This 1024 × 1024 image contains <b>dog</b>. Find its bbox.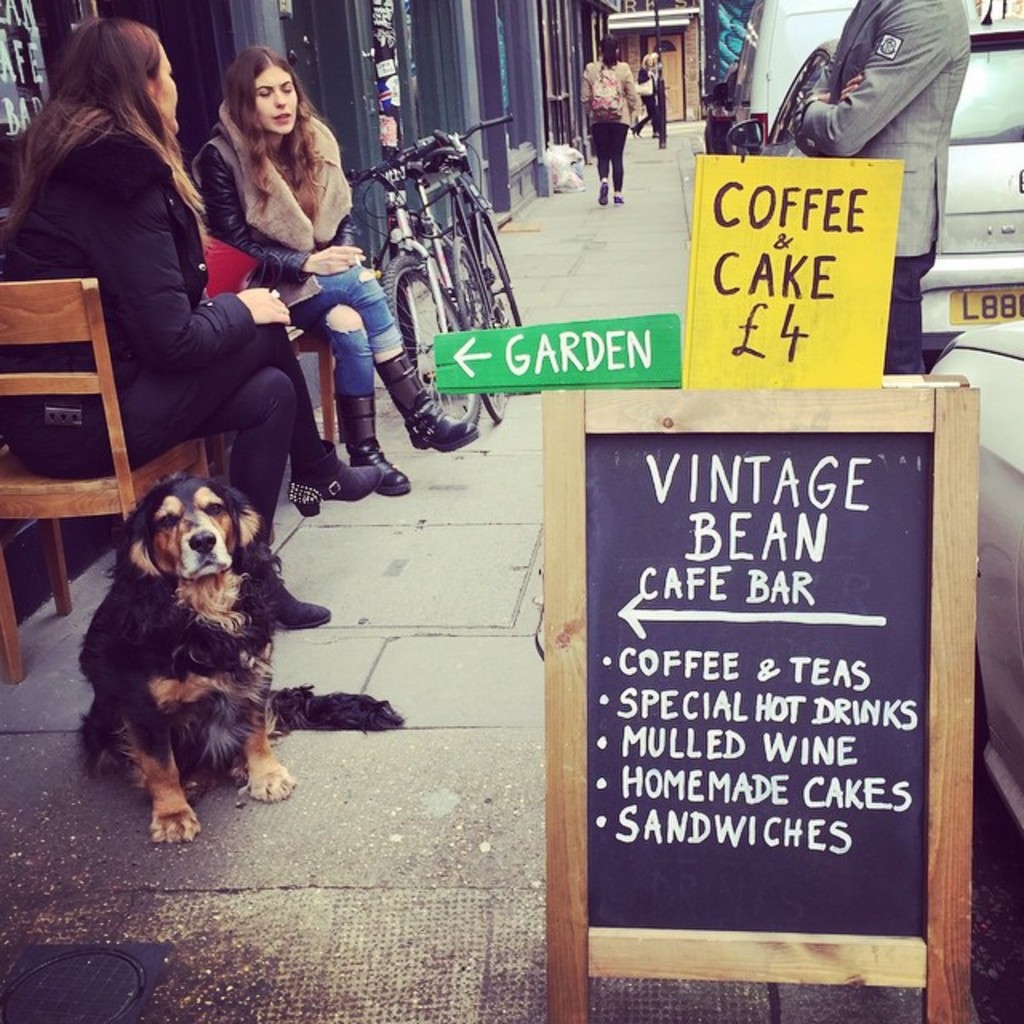
select_region(538, 142, 592, 189).
